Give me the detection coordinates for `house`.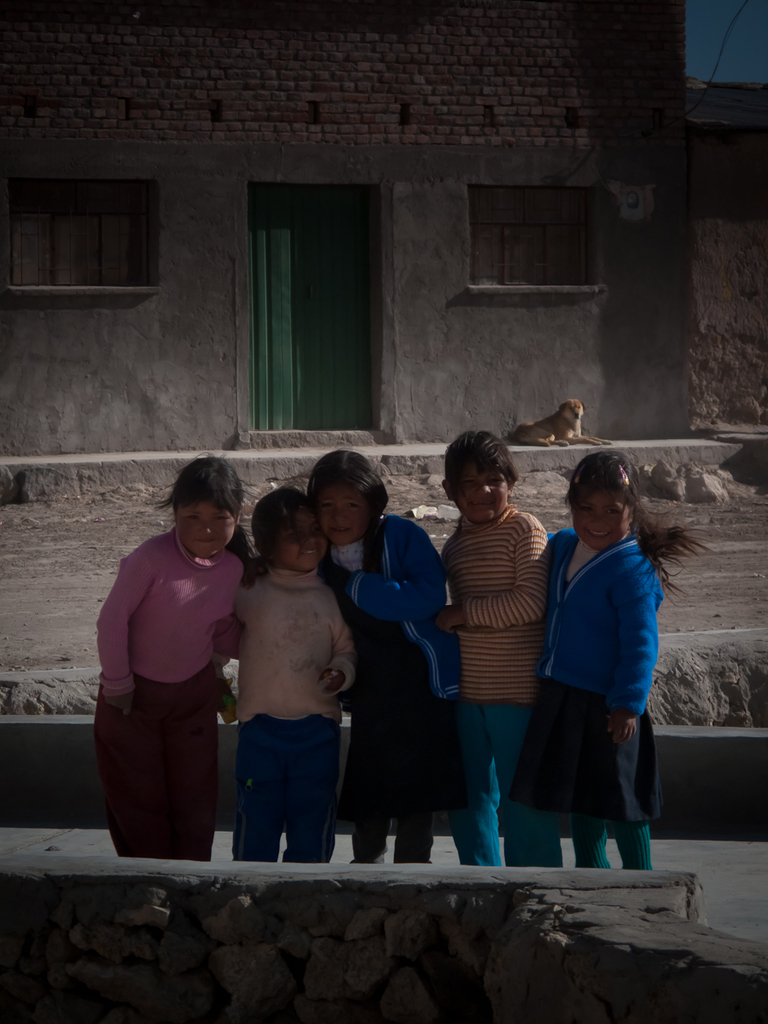
left=0, top=0, right=767, bottom=474.
